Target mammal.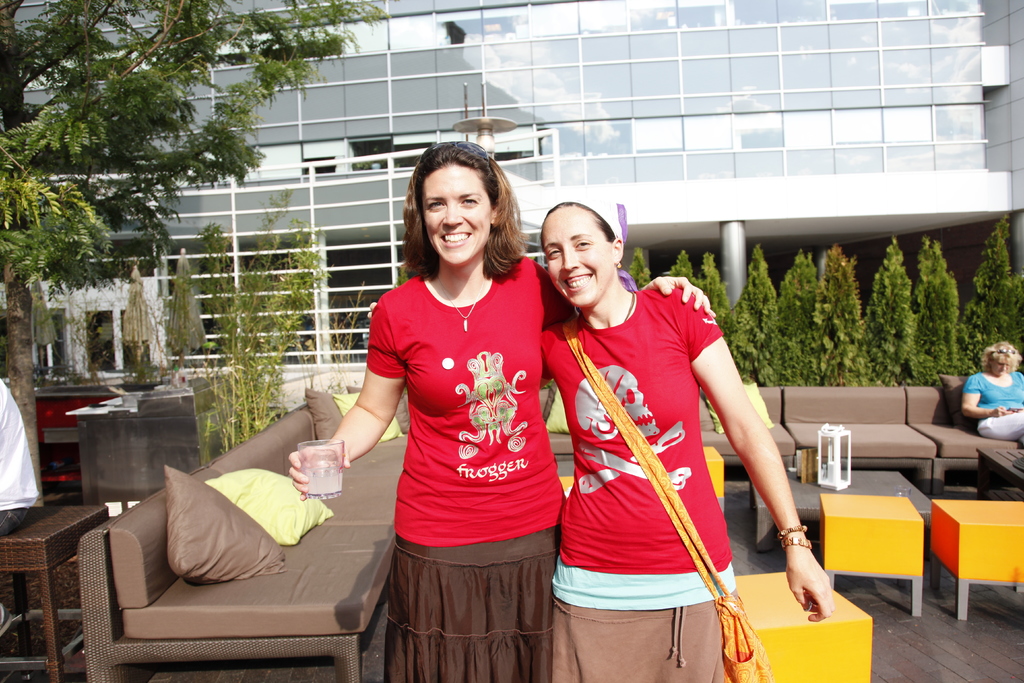
Target region: x1=316 y1=151 x2=576 y2=657.
